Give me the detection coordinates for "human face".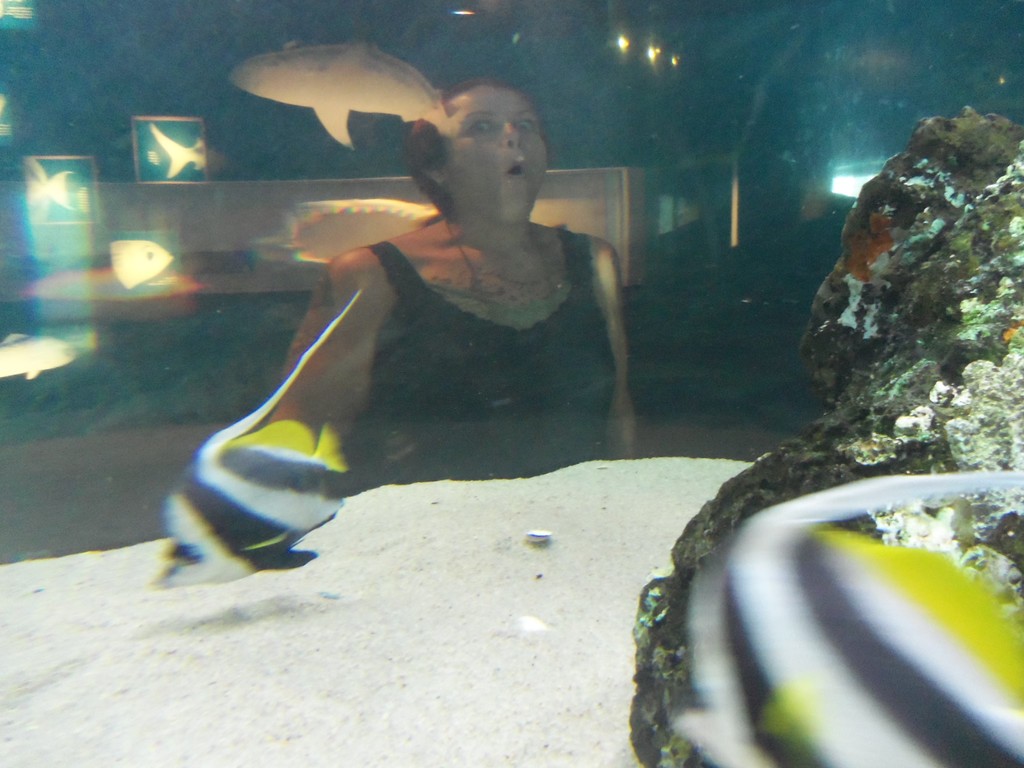
left=441, top=85, right=548, bottom=223.
